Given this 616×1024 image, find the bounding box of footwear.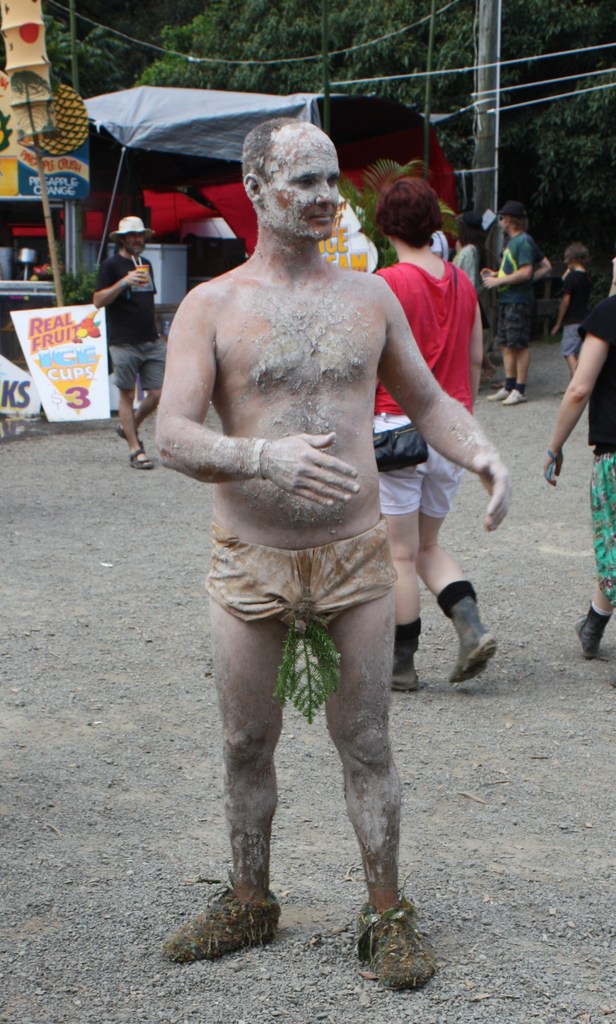
box(127, 449, 153, 466).
